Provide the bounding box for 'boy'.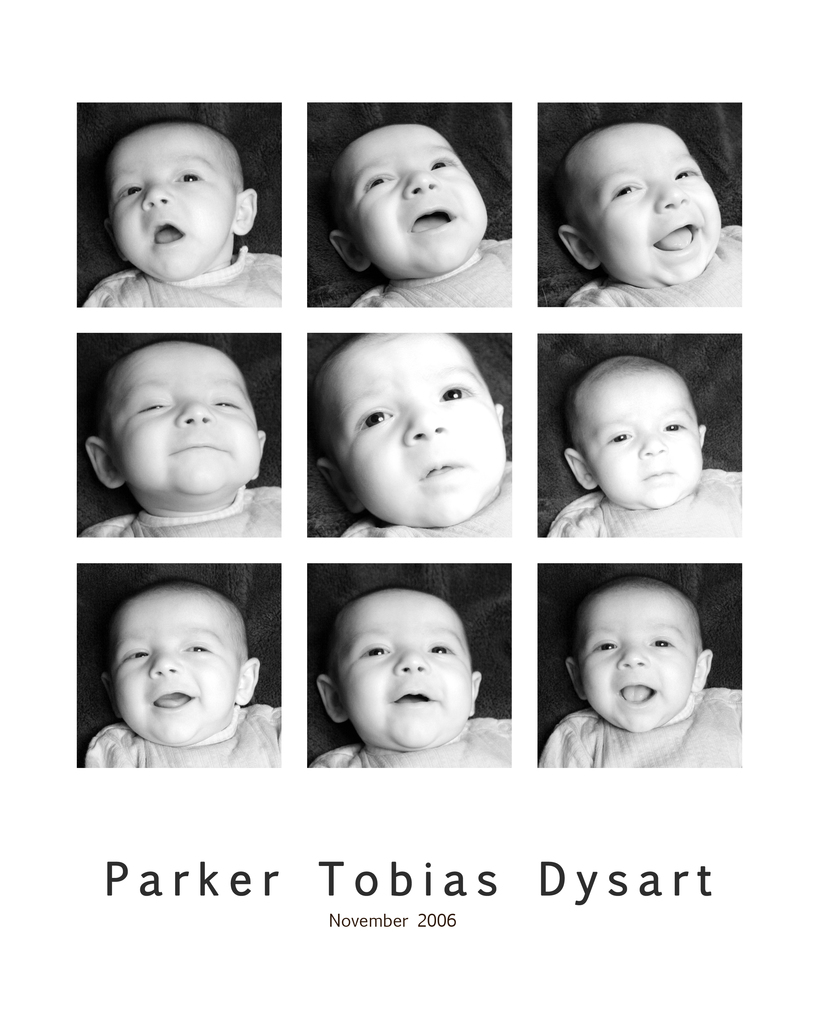
bbox=[543, 353, 740, 538].
